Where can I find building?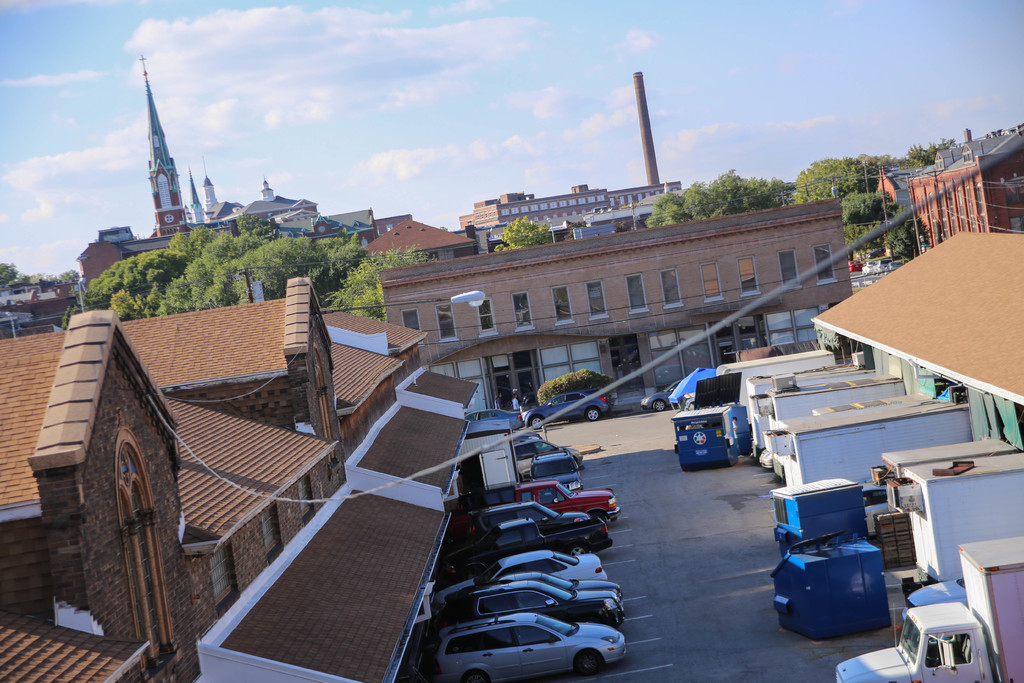
You can find it at <box>146,60,188,235</box>.
